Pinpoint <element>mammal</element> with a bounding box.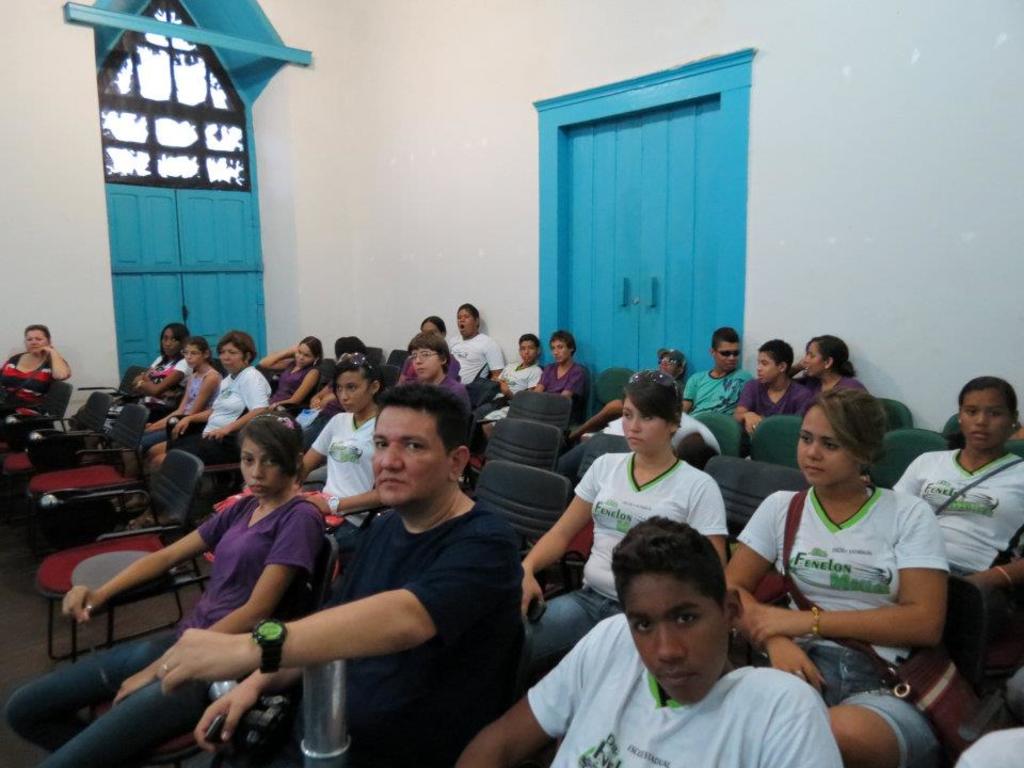
<bbox>2, 415, 329, 767</bbox>.
